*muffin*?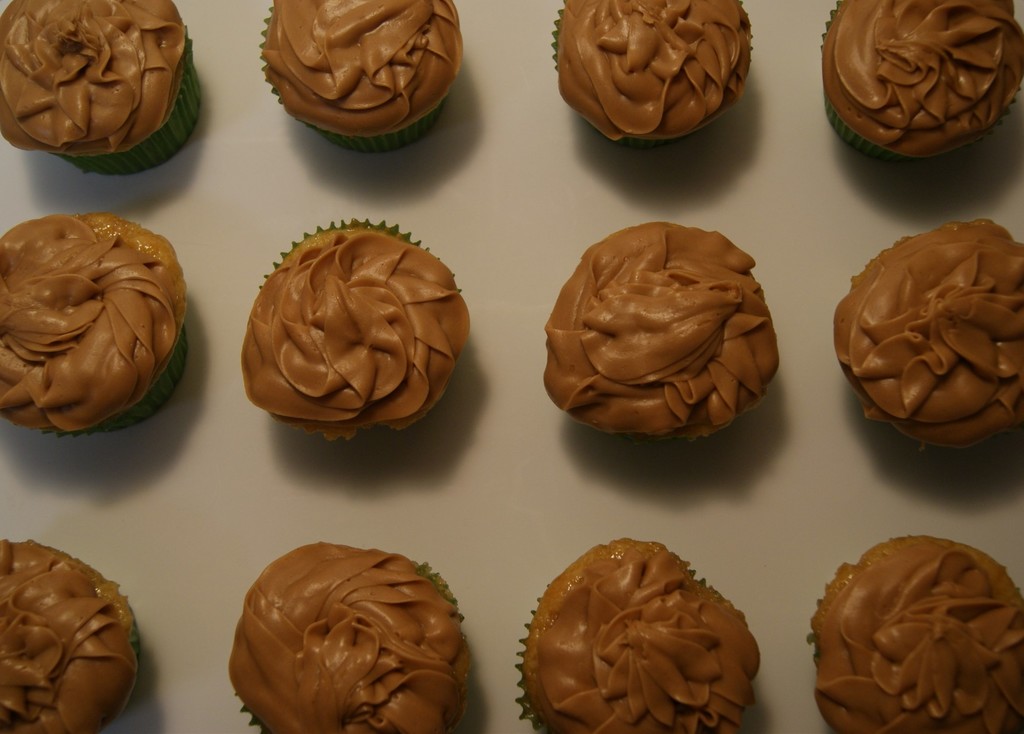
crop(800, 534, 1023, 733)
